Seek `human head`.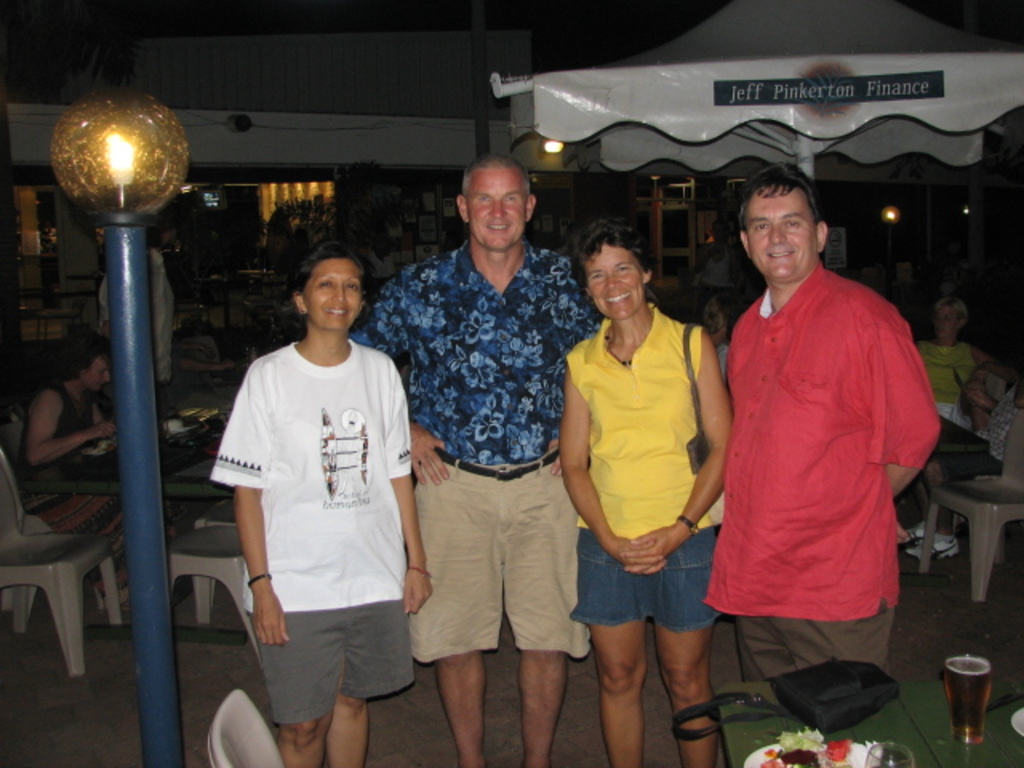
region(928, 301, 965, 338).
